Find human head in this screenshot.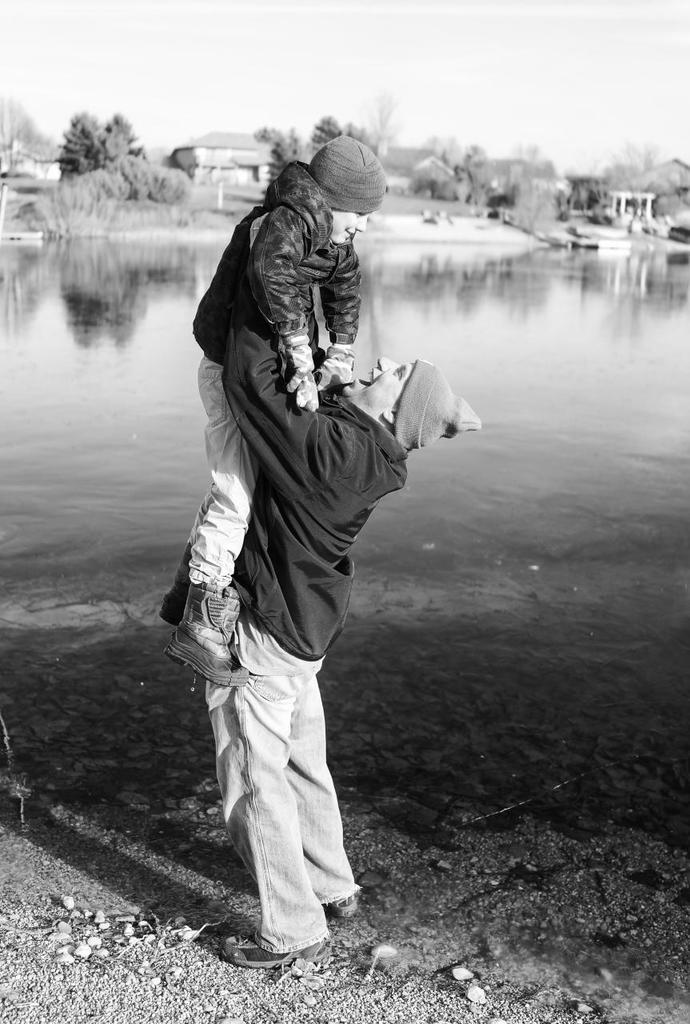
The bounding box for human head is [x1=300, y1=124, x2=383, y2=218].
